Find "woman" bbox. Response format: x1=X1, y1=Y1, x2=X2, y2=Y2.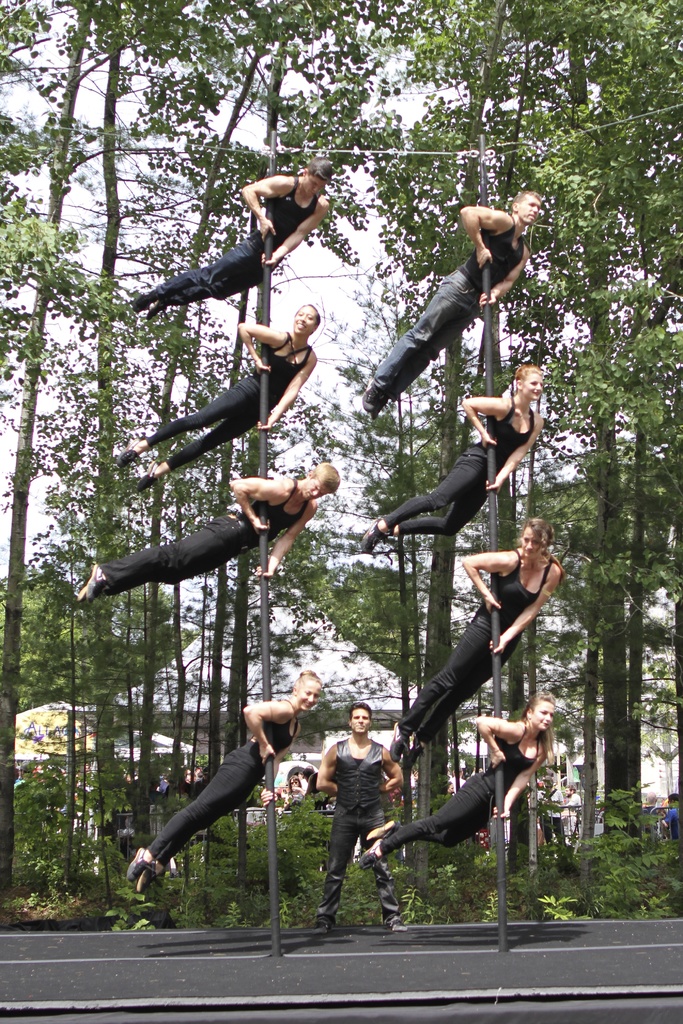
x1=126, y1=665, x2=327, y2=898.
